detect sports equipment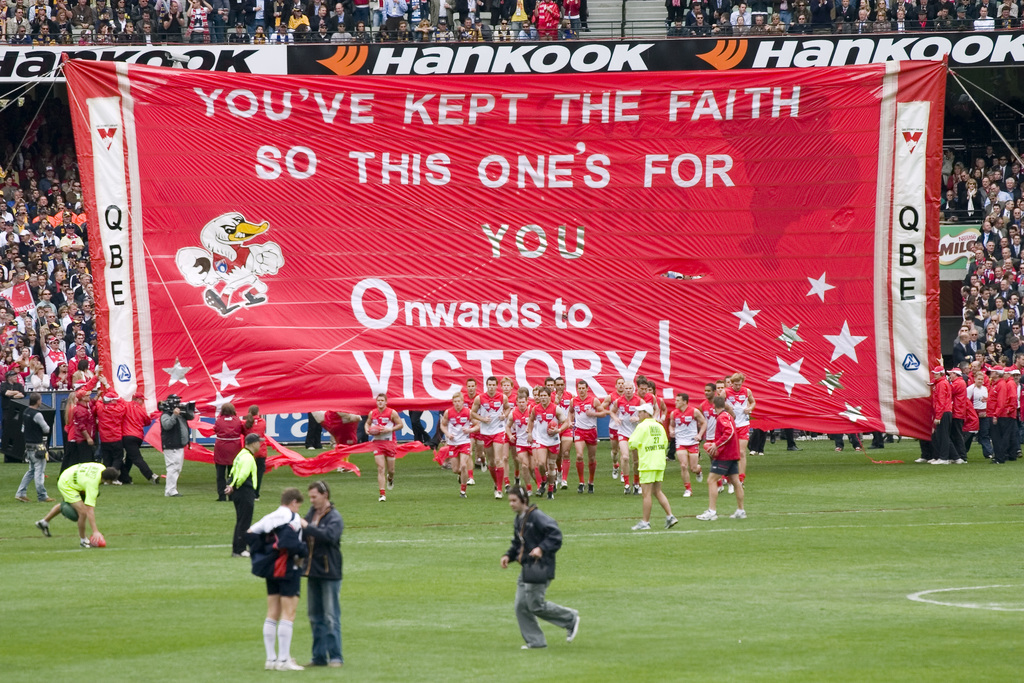
{"x1": 377, "y1": 493, "x2": 386, "y2": 501}
